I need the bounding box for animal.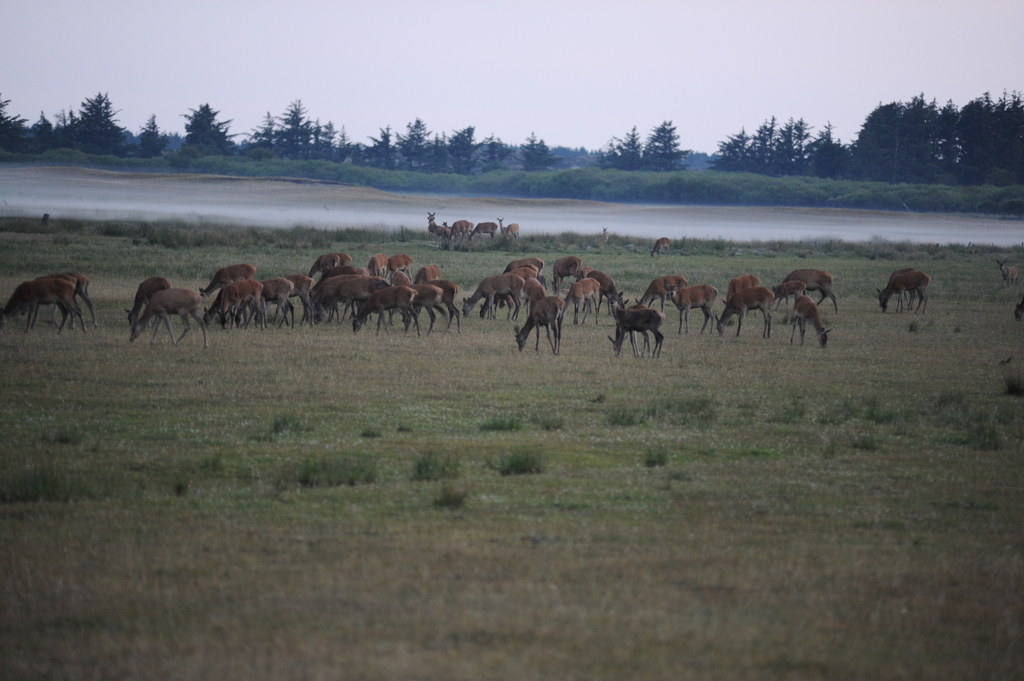
Here it is: left=447, top=217, right=474, bottom=249.
